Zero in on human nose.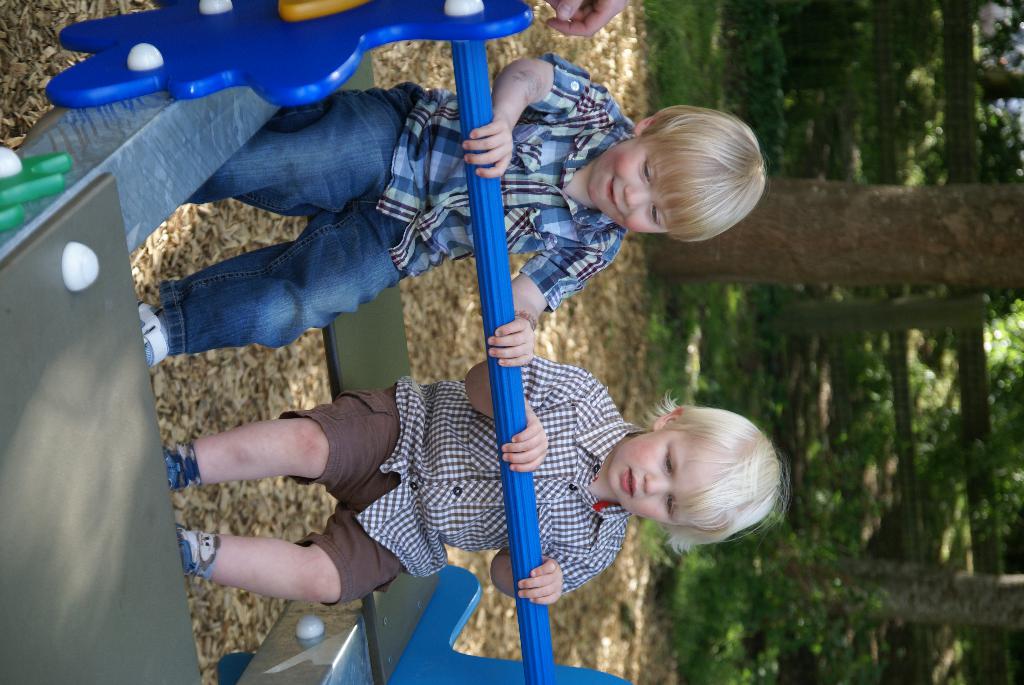
Zeroed in: box(644, 476, 673, 497).
